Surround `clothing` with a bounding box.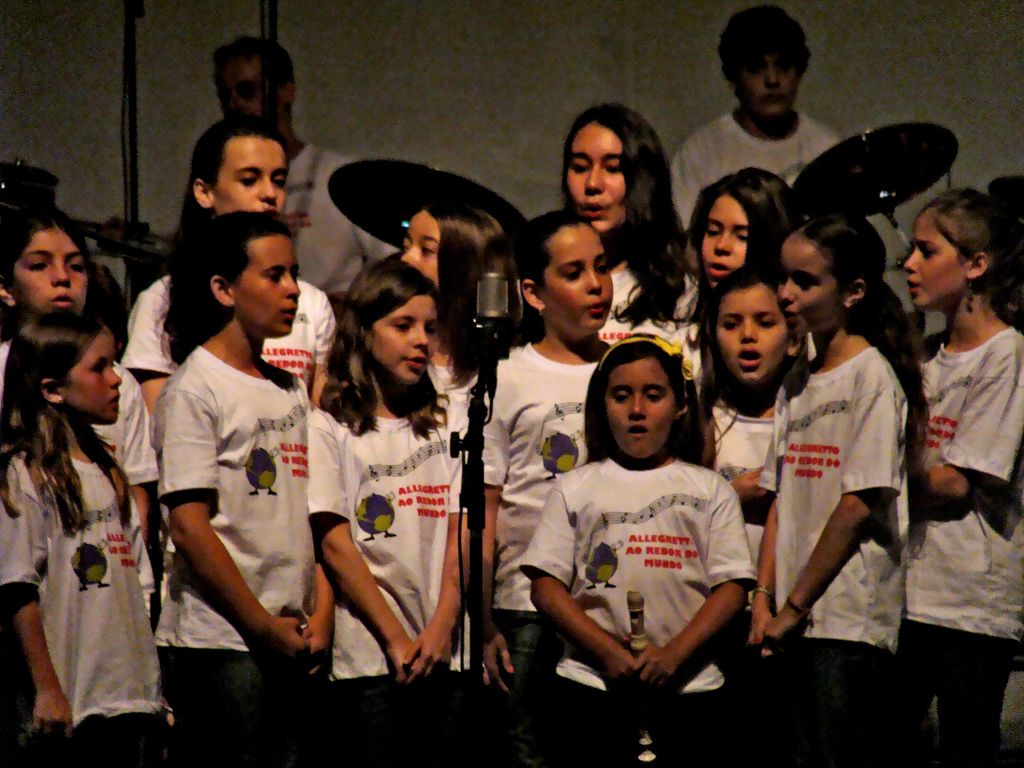
box=[0, 349, 147, 494].
